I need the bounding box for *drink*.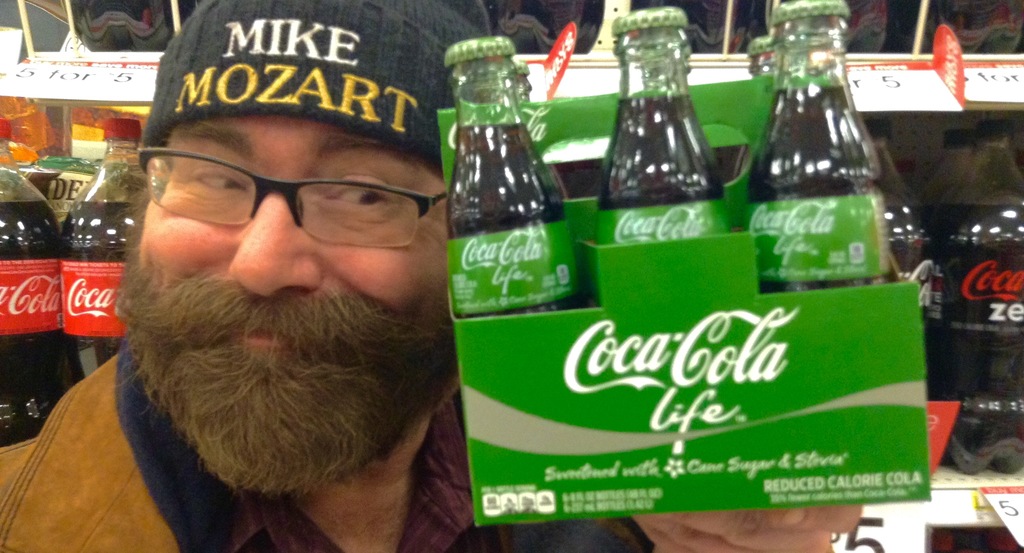
Here it is: box(730, 14, 896, 325).
